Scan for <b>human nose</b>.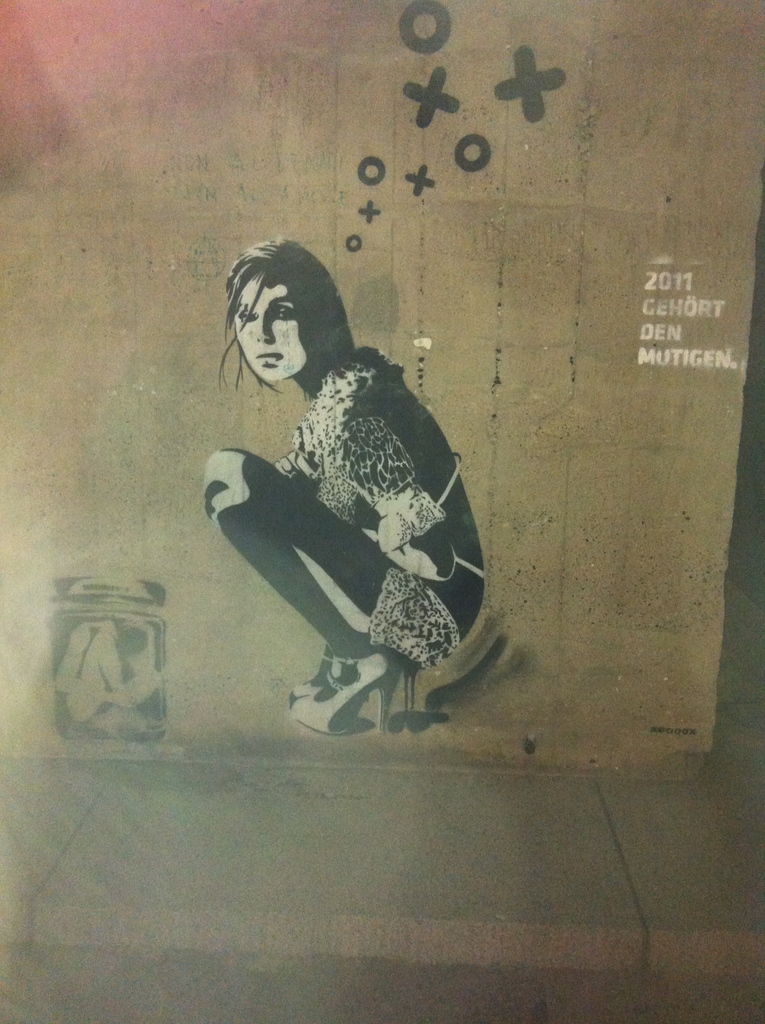
Scan result: {"x1": 259, "y1": 317, "x2": 273, "y2": 339}.
